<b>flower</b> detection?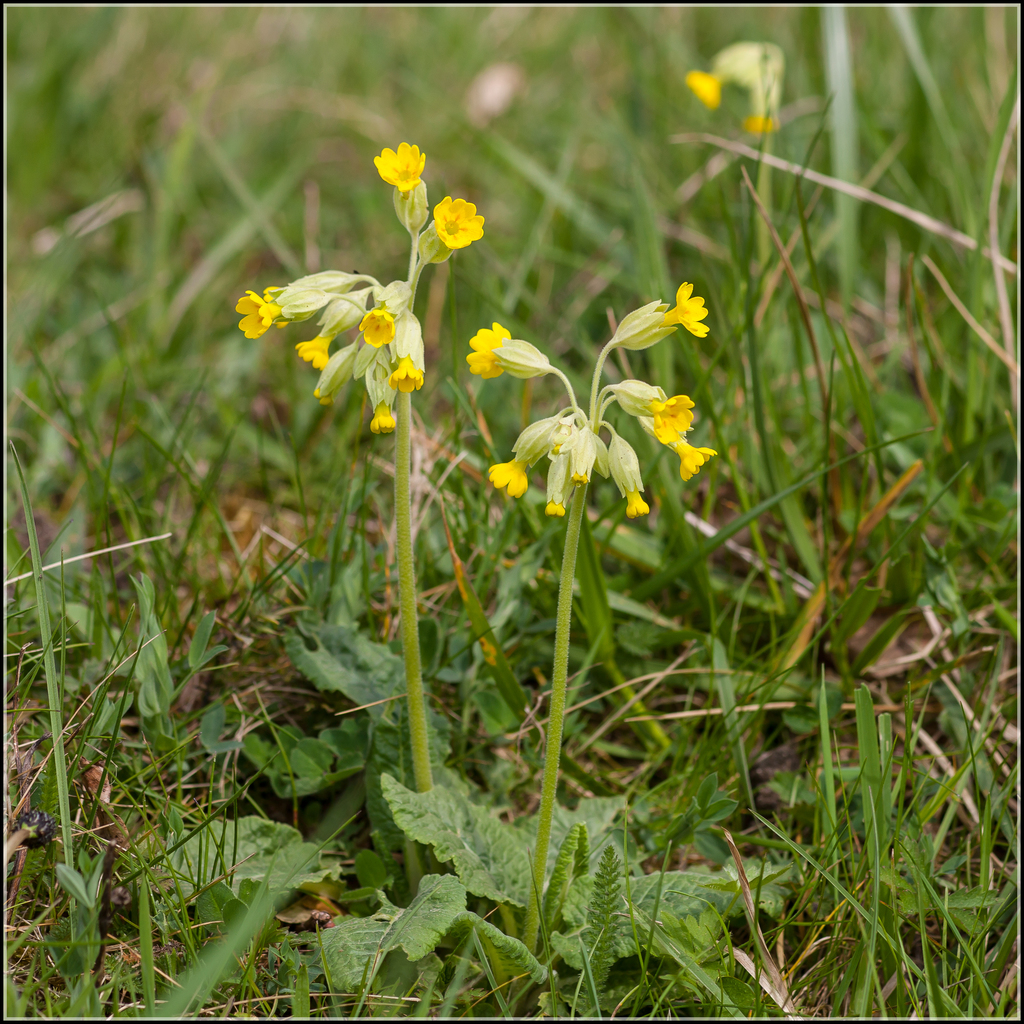
rect(661, 447, 723, 475)
